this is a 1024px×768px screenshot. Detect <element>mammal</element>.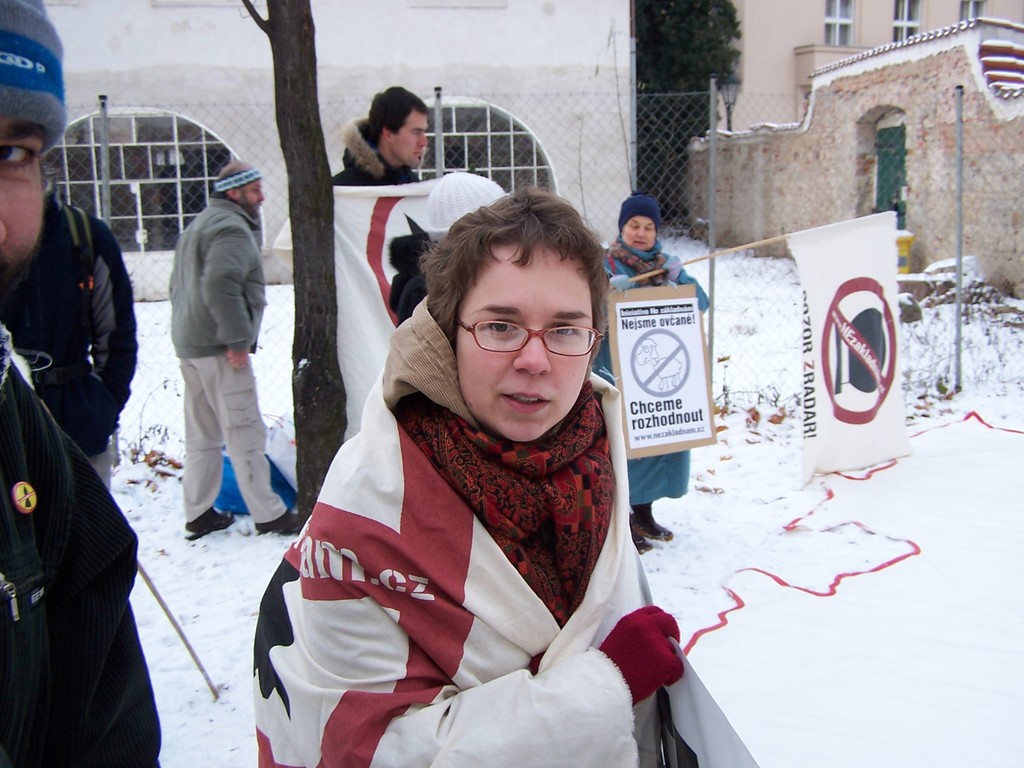
(594, 195, 712, 555).
